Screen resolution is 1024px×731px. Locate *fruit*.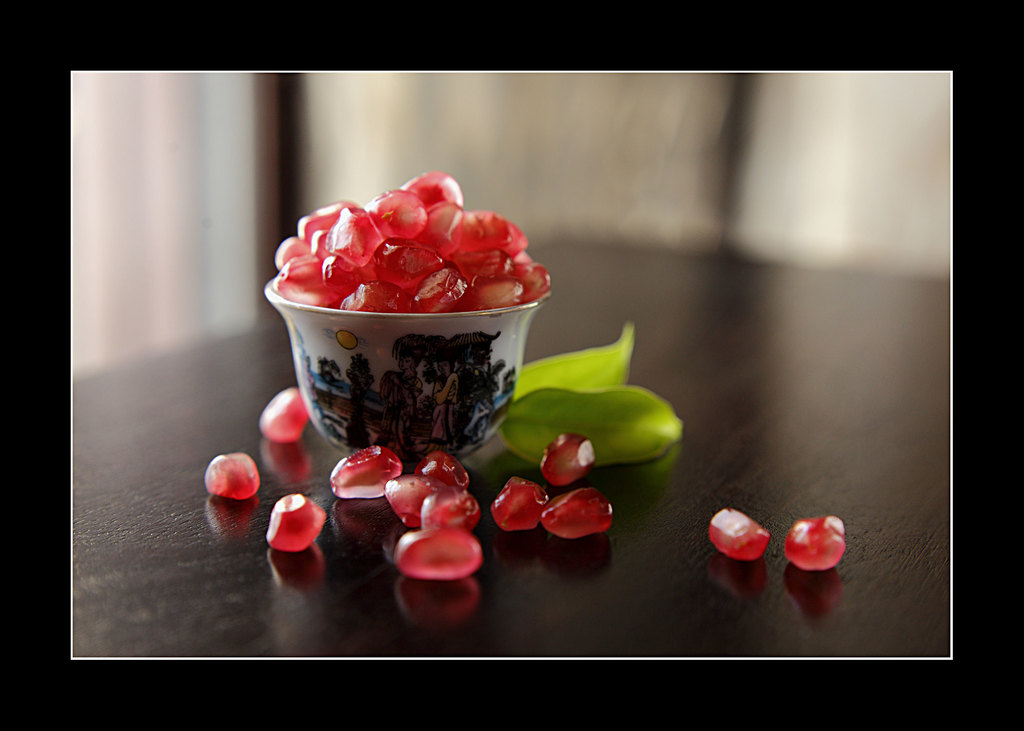
(left=541, top=484, right=615, bottom=538).
